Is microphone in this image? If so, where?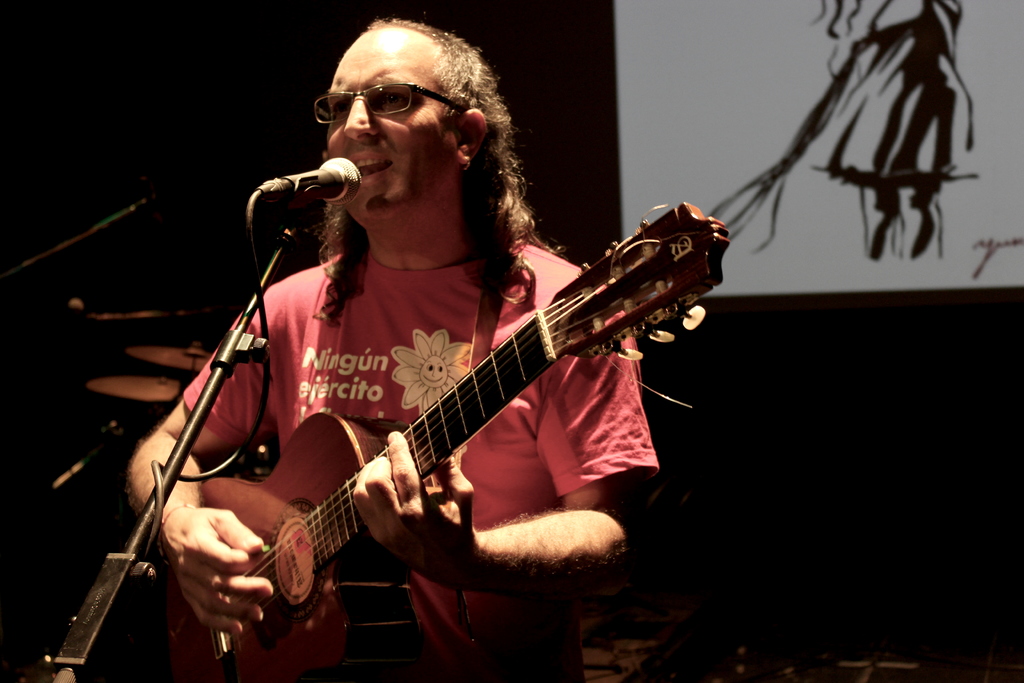
Yes, at {"x1": 259, "y1": 153, "x2": 366, "y2": 215}.
